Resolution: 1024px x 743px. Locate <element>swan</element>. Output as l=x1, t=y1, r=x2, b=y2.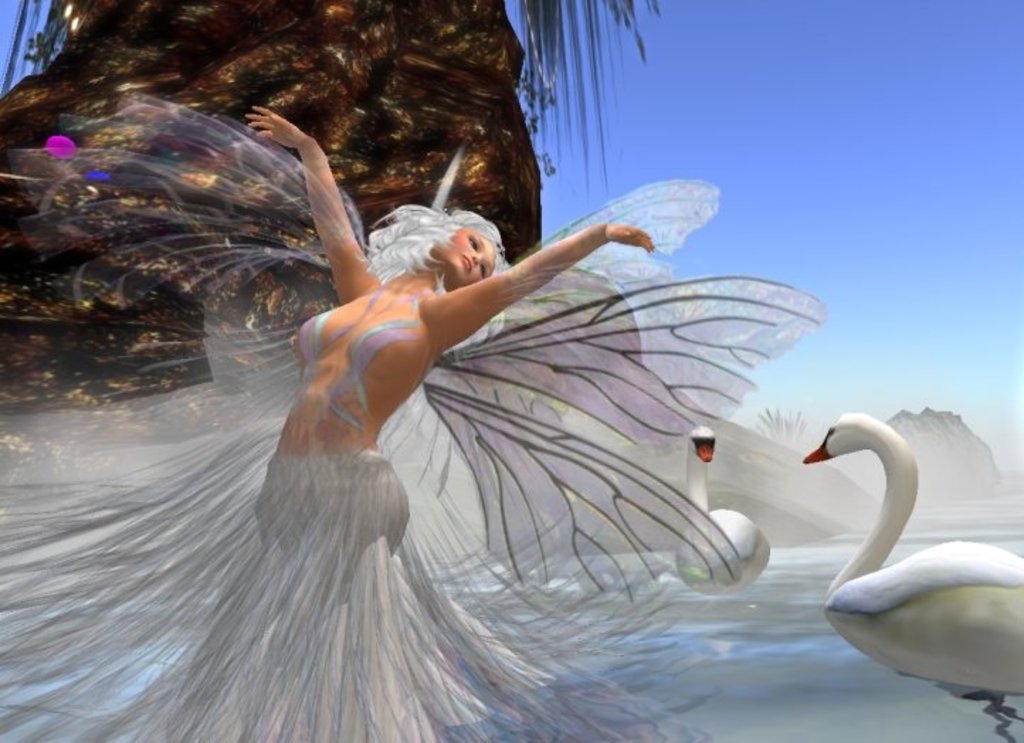
l=803, t=414, r=1021, b=696.
